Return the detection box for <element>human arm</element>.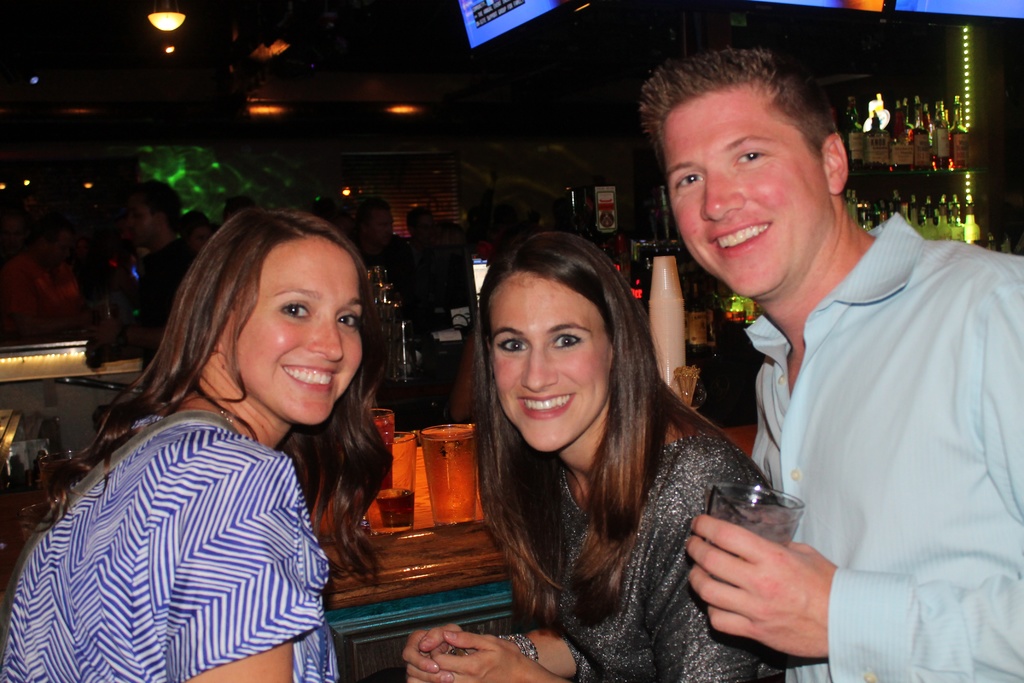
[left=403, top=477, right=796, bottom=671].
